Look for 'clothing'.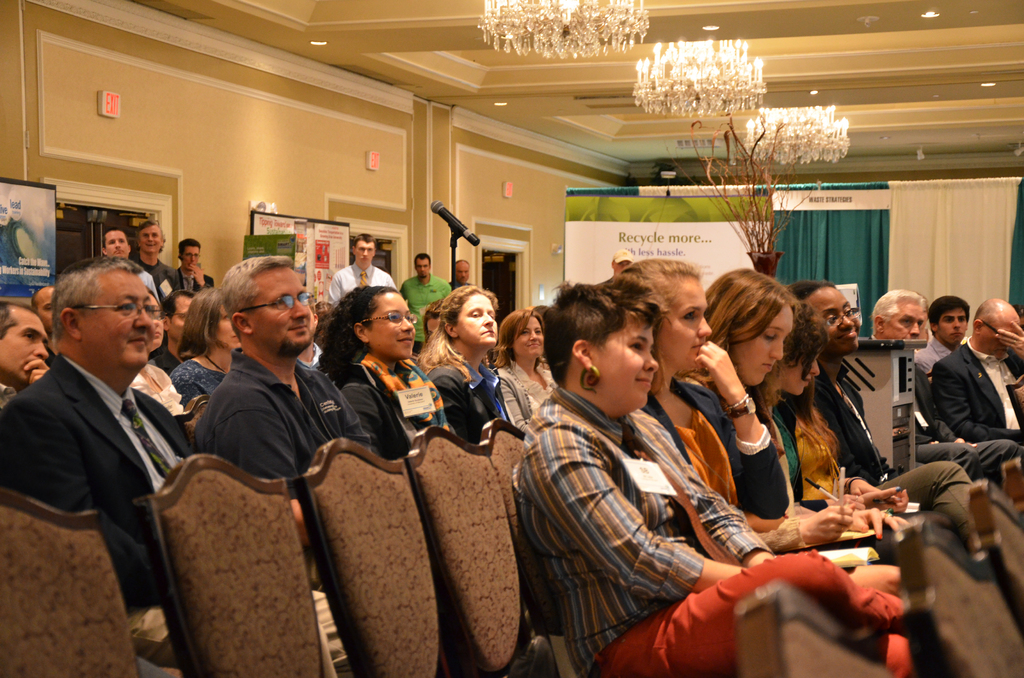
Found: select_region(173, 260, 216, 299).
